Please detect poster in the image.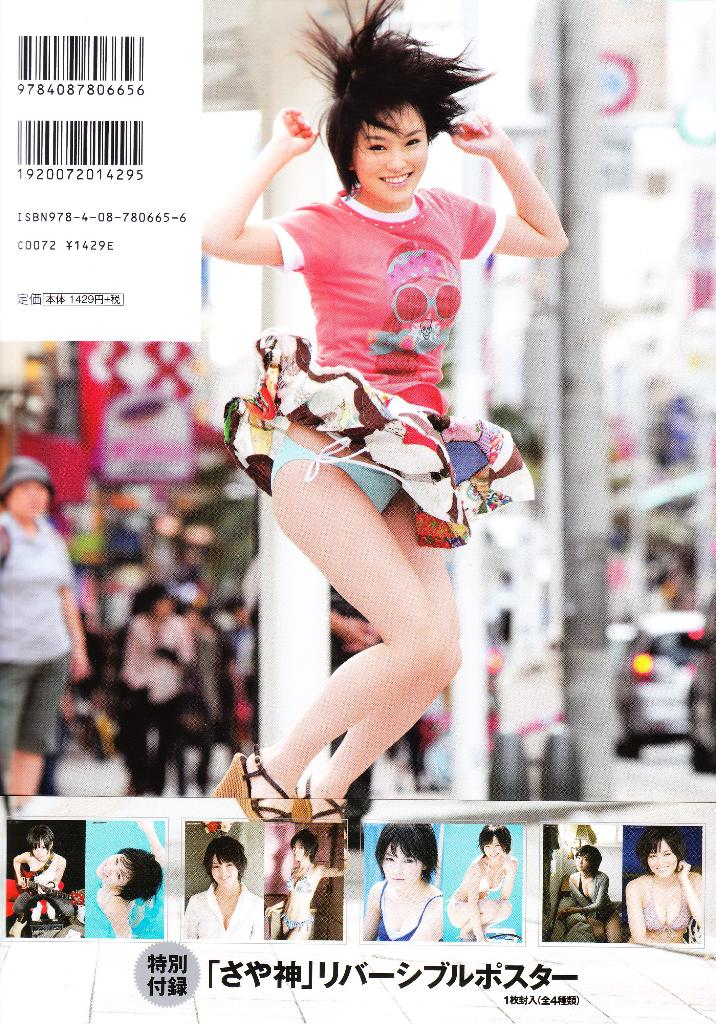
bbox(0, 1, 715, 1023).
